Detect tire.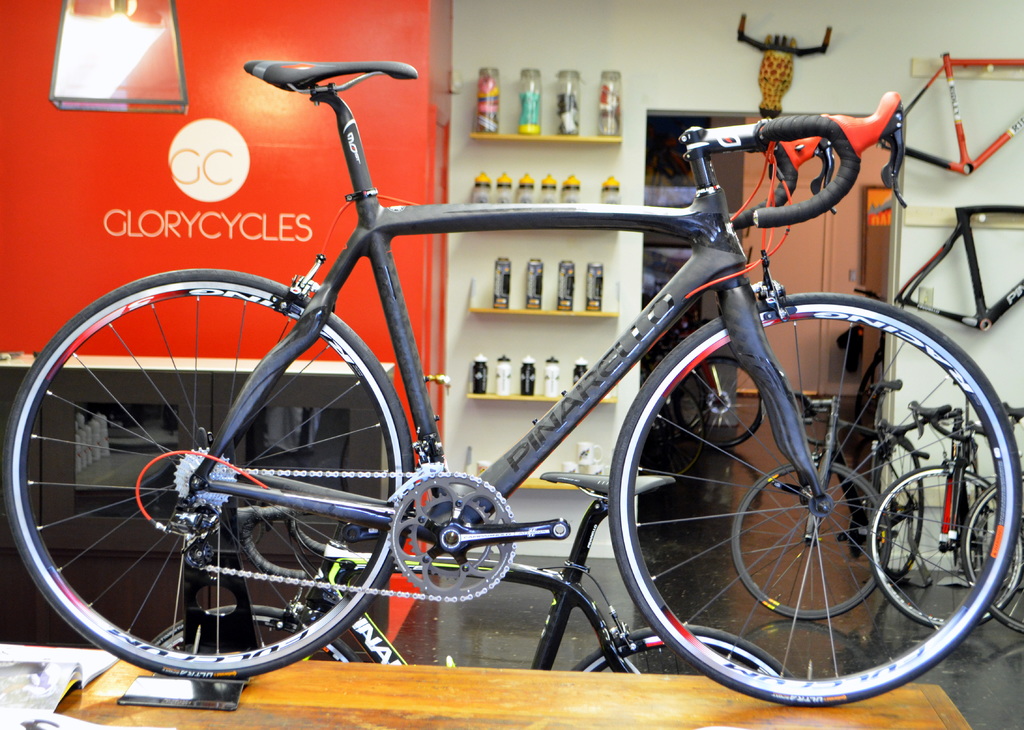
Detected at 869, 462, 1021, 624.
